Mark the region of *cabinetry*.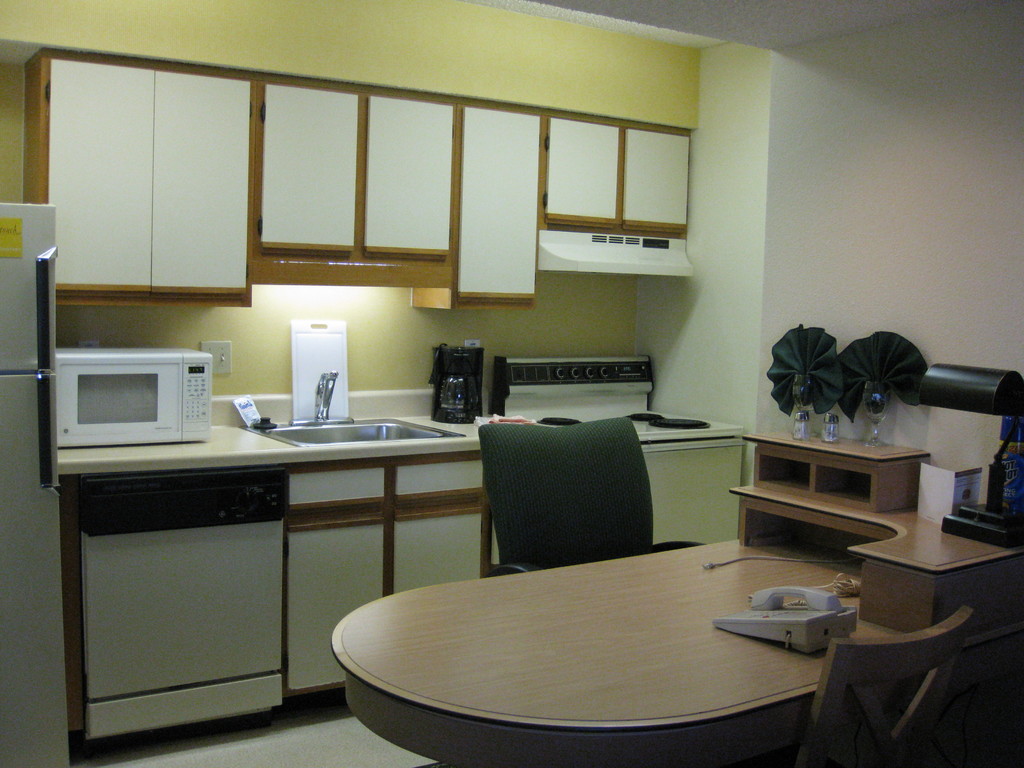
Region: [262, 92, 364, 254].
